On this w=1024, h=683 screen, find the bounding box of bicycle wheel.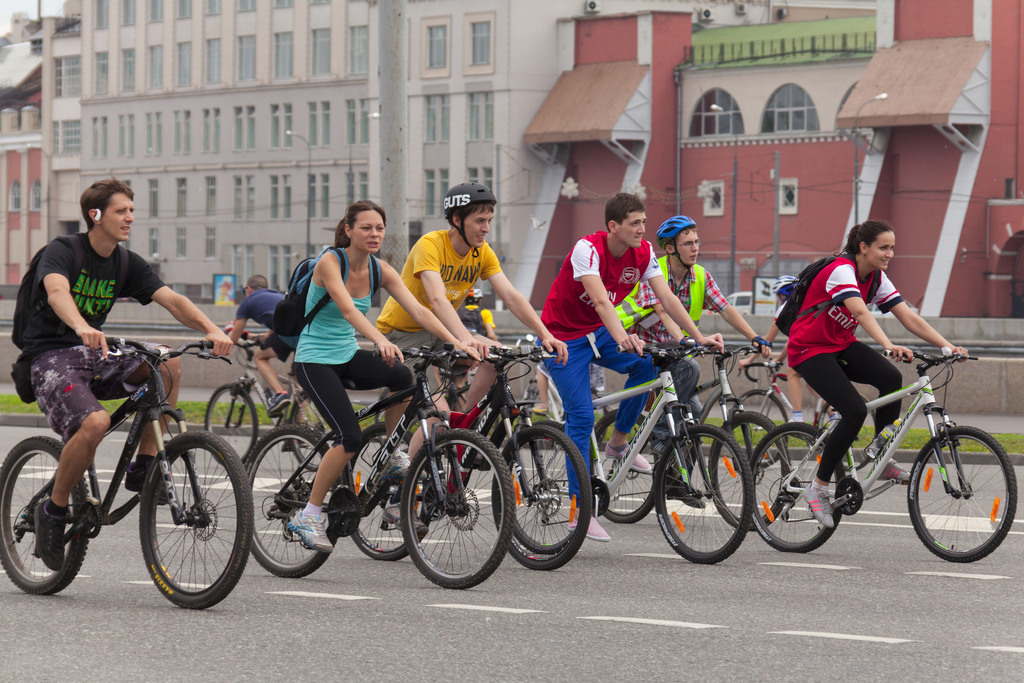
Bounding box: locate(735, 388, 787, 472).
